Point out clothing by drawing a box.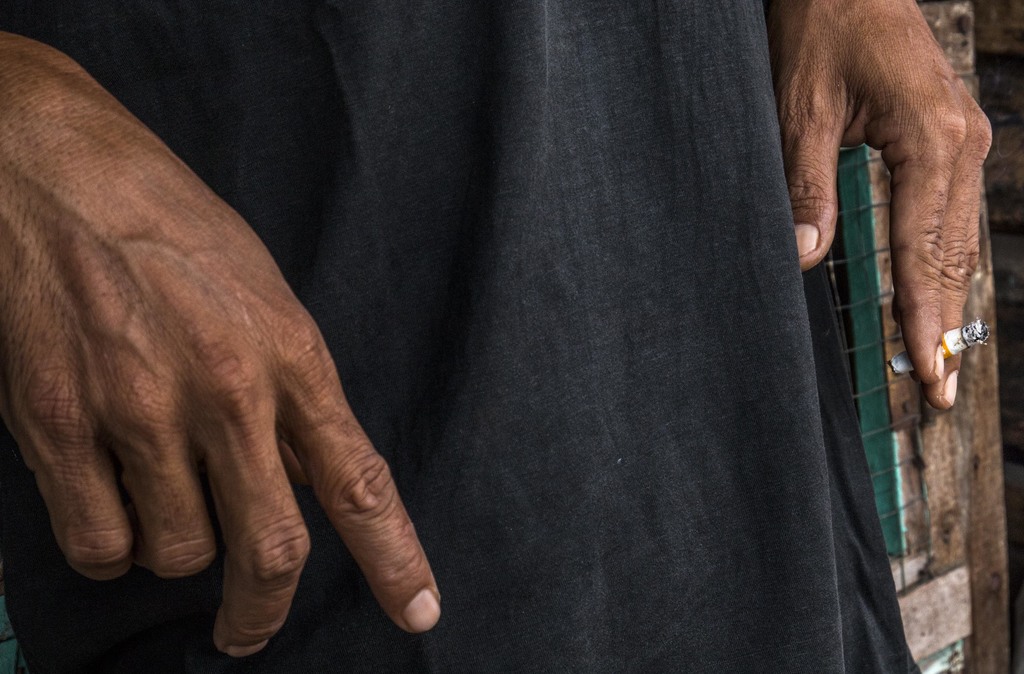
(0,0,922,673).
